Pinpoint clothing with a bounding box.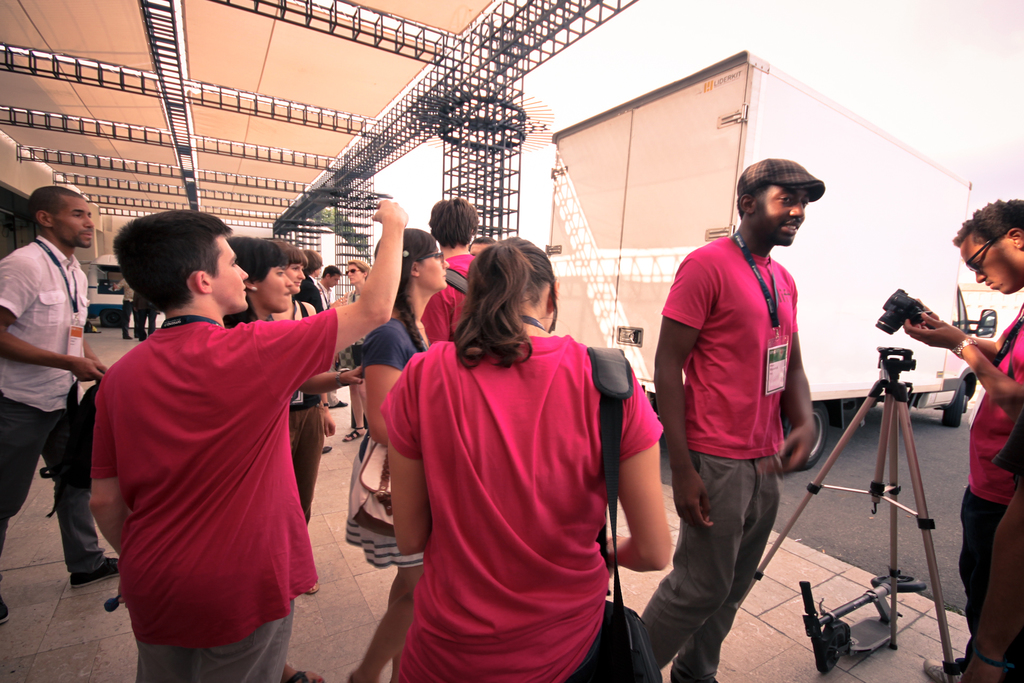
[968,320,1023,603].
